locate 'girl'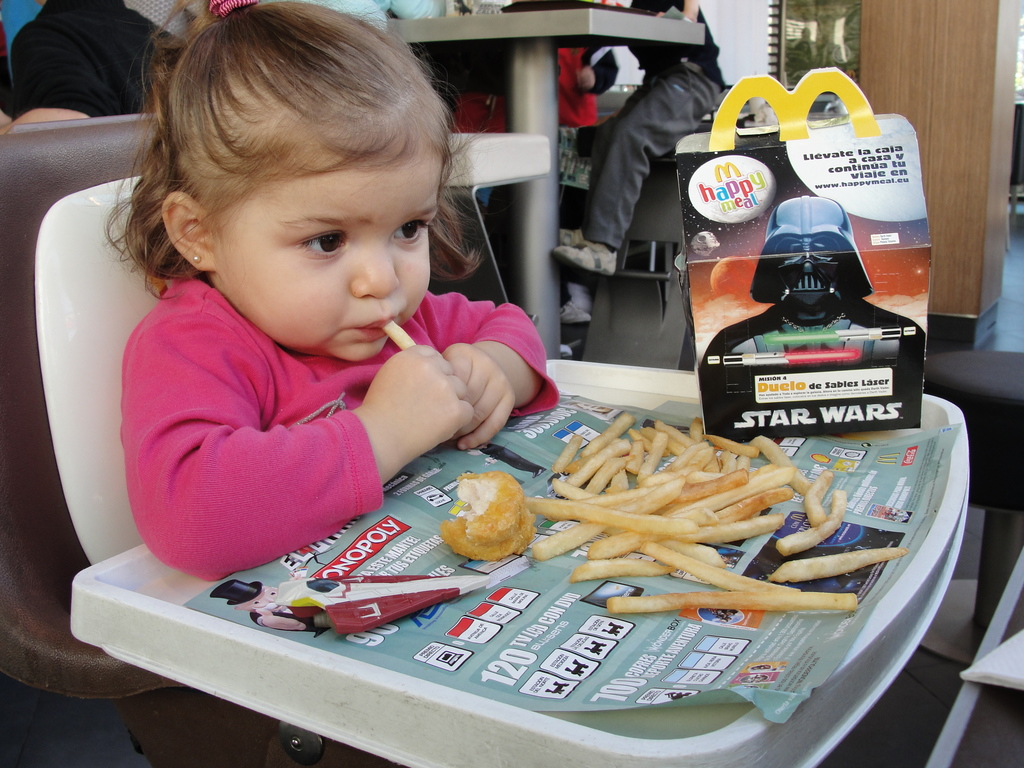
Rect(106, 0, 556, 577)
